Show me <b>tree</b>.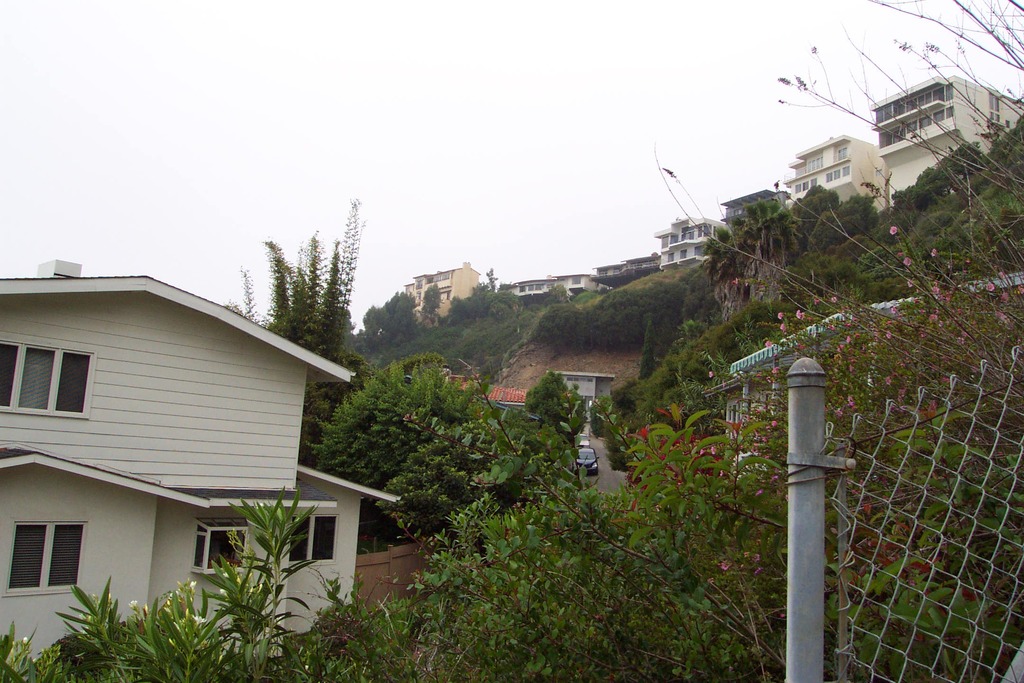
<b>tree</b> is here: 419,274,440,331.
